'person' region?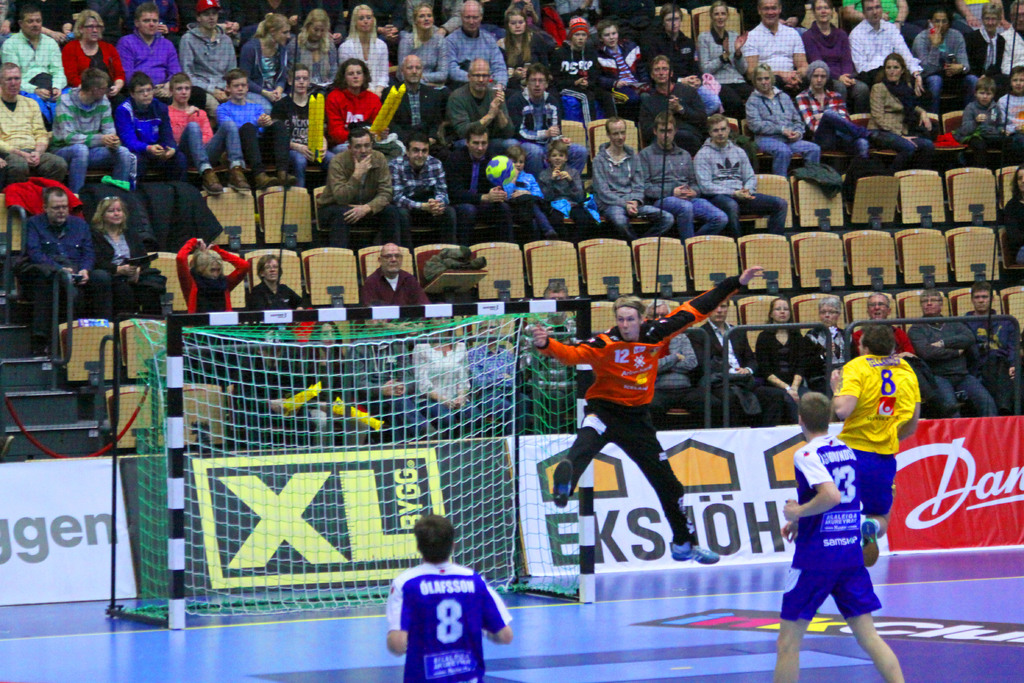
[left=531, top=263, right=767, bottom=566]
